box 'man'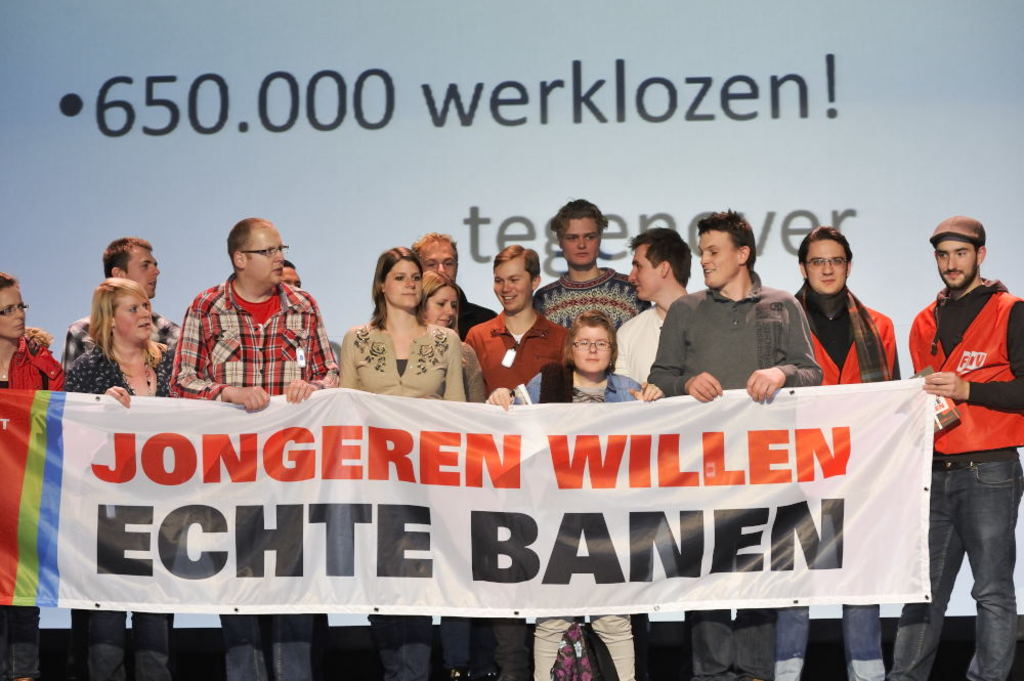
{"x1": 606, "y1": 221, "x2": 692, "y2": 394}
